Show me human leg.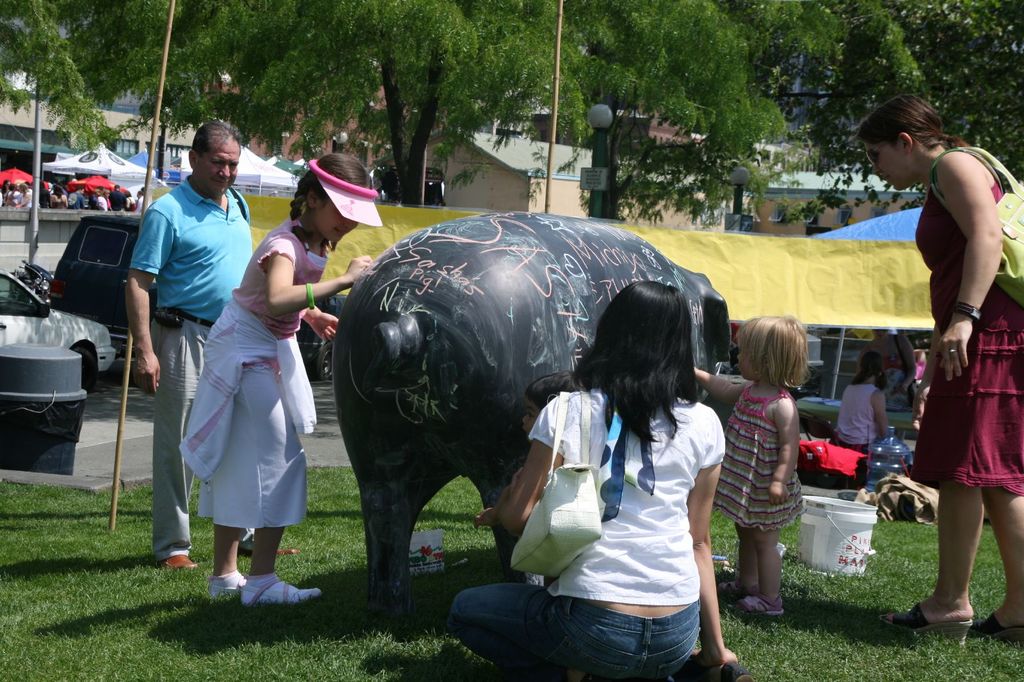
human leg is here: 716 528 784 614.
